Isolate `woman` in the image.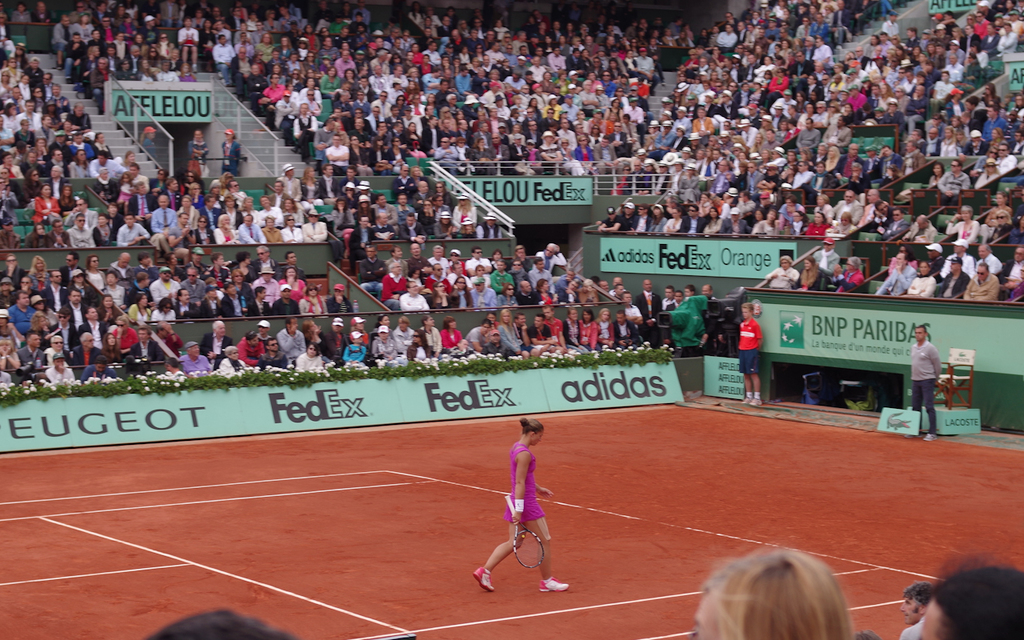
Isolated region: 297,169,321,200.
